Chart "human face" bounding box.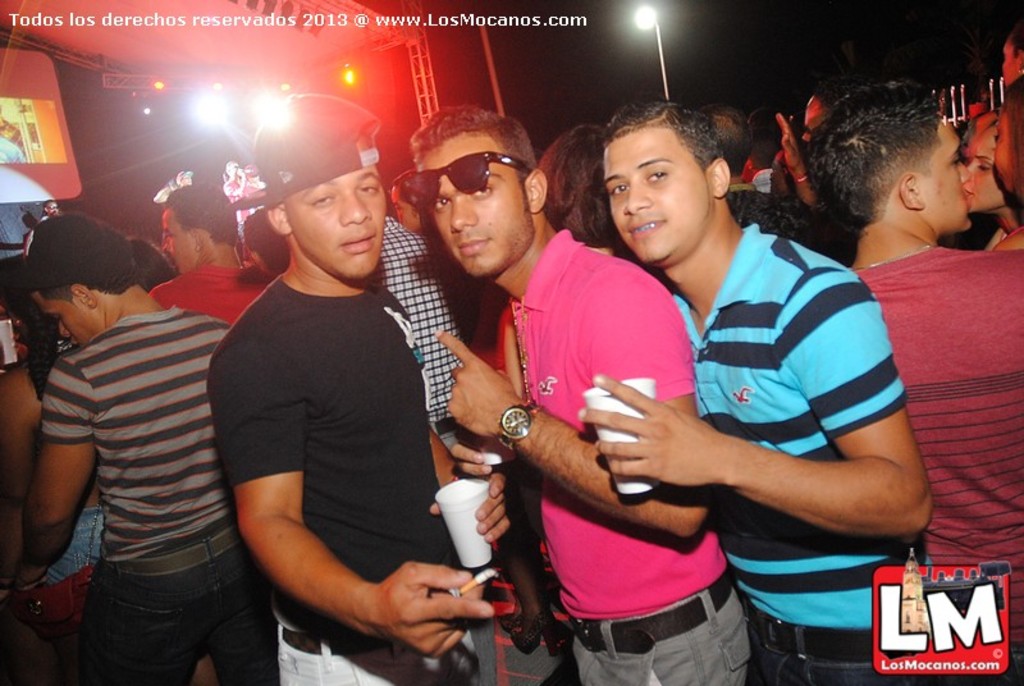
Charted: pyautogui.locateOnScreen(38, 292, 88, 347).
